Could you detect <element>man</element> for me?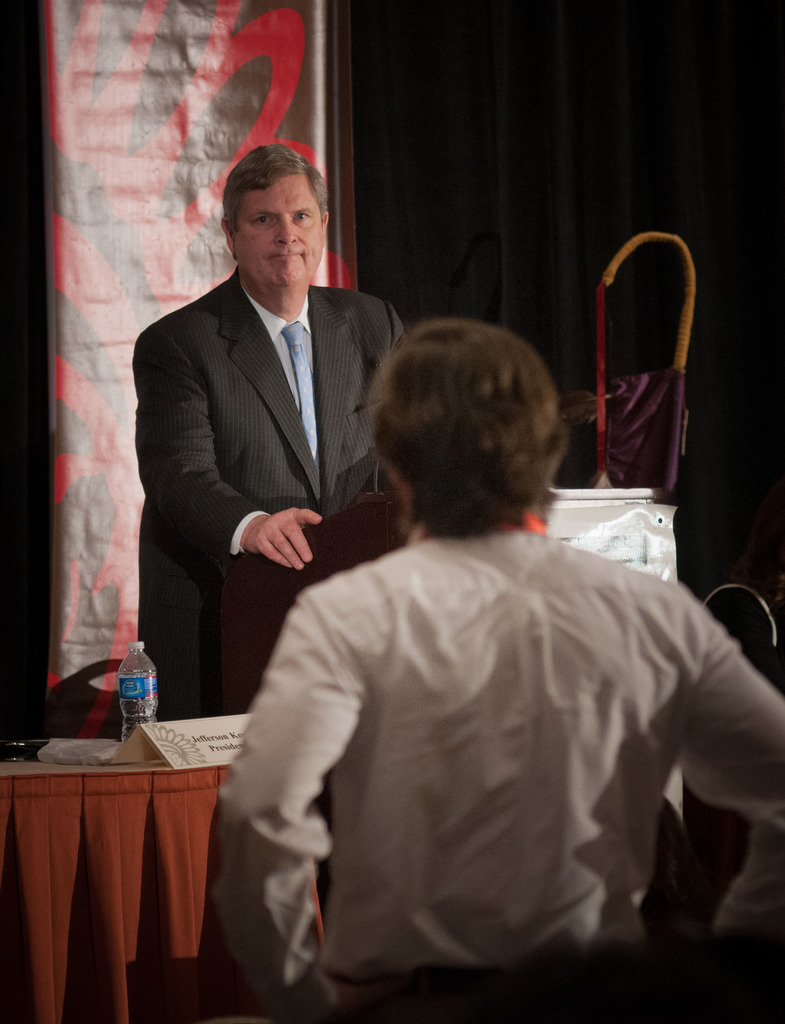
Detection result: left=216, top=317, right=784, bottom=1023.
